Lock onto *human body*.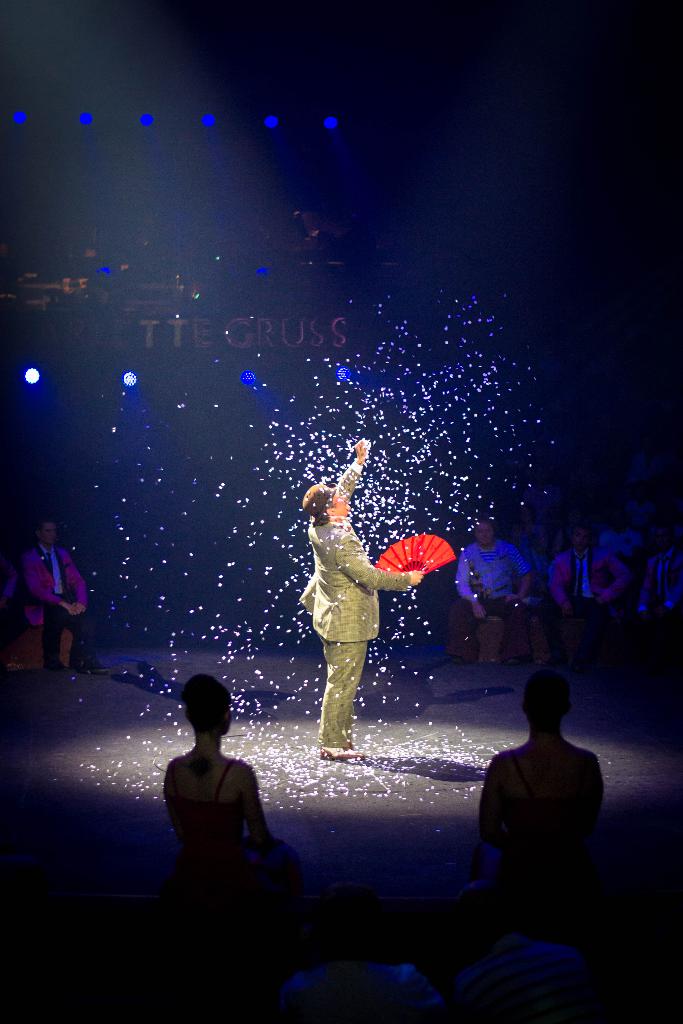
Locked: locate(160, 648, 288, 887).
